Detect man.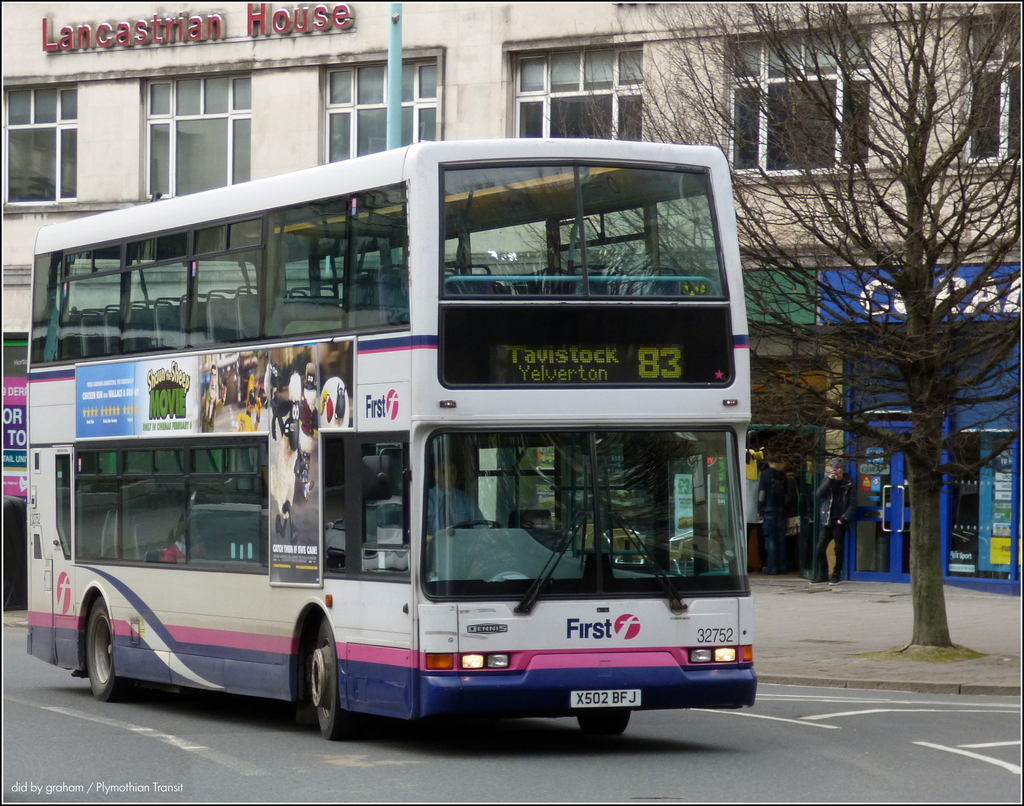
Detected at bbox=(799, 453, 856, 582).
